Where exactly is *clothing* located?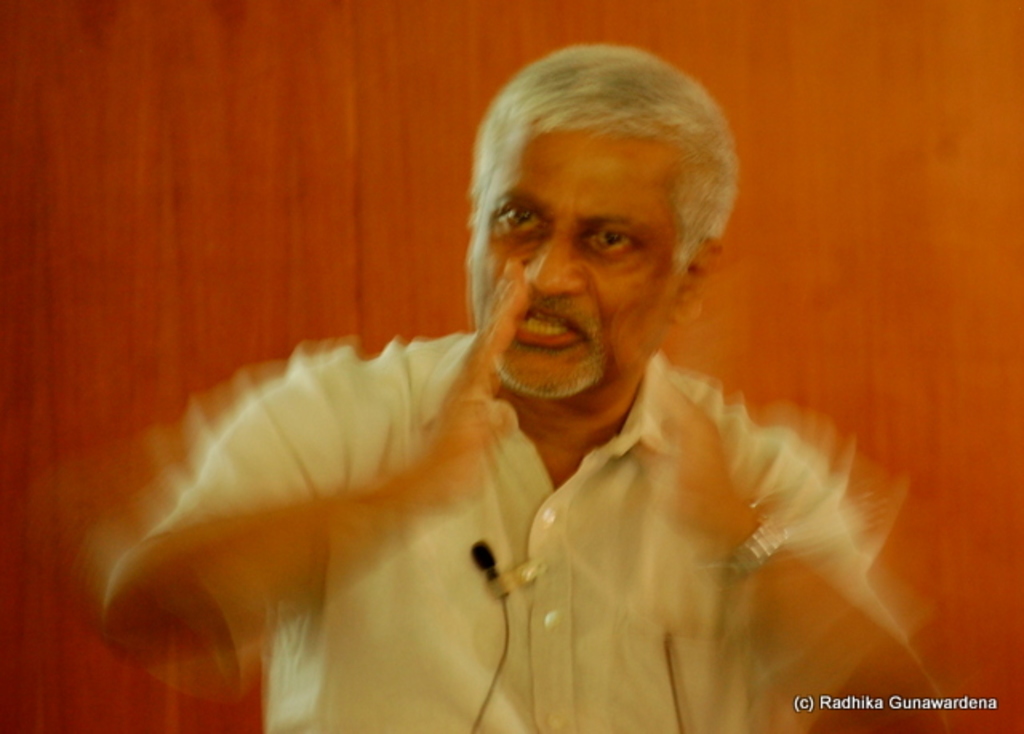
Its bounding box is (125,296,883,704).
